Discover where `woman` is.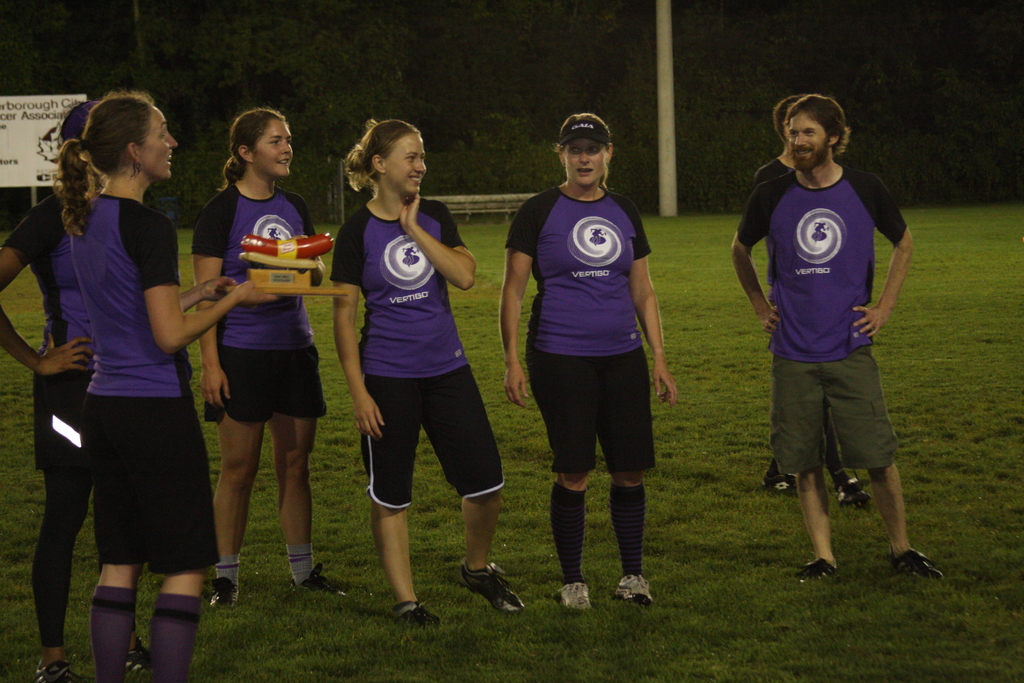
Discovered at <bbox>57, 92, 281, 682</bbox>.
